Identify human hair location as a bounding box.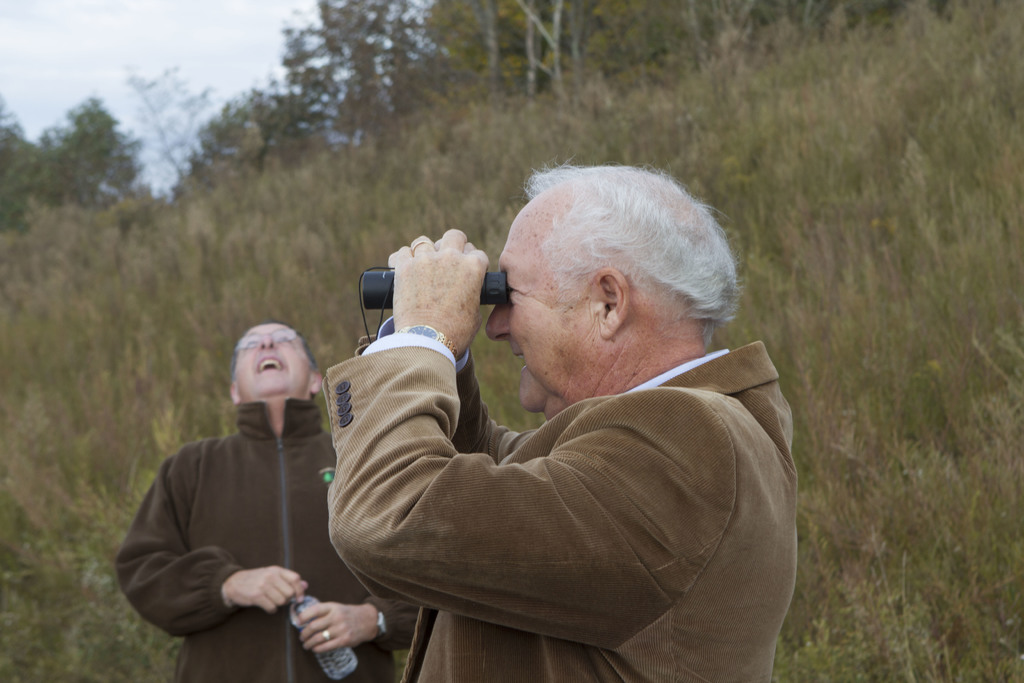
box=[502, 168, 728, 369].
